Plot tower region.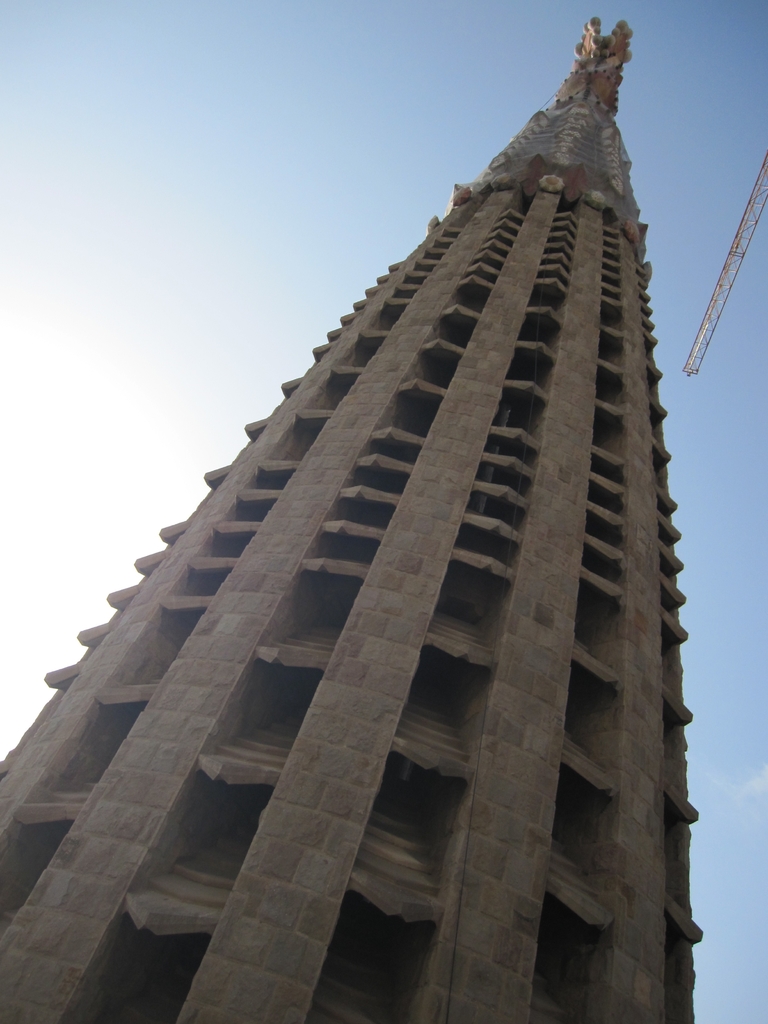
Plotted at [0, 12, 704, 1023].
